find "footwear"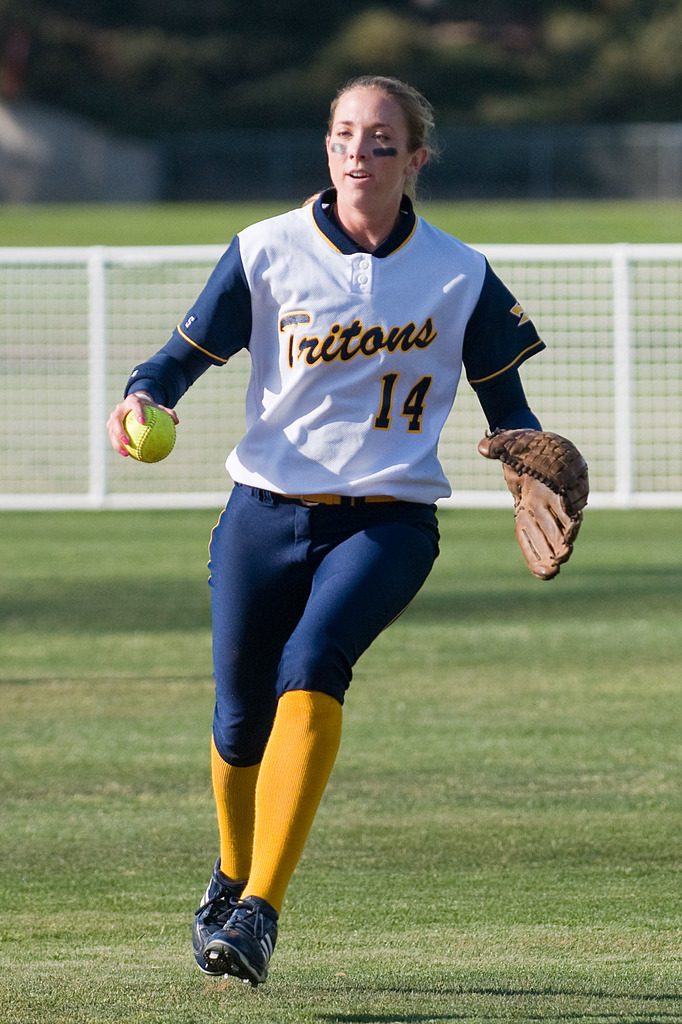
204,884,293,984
